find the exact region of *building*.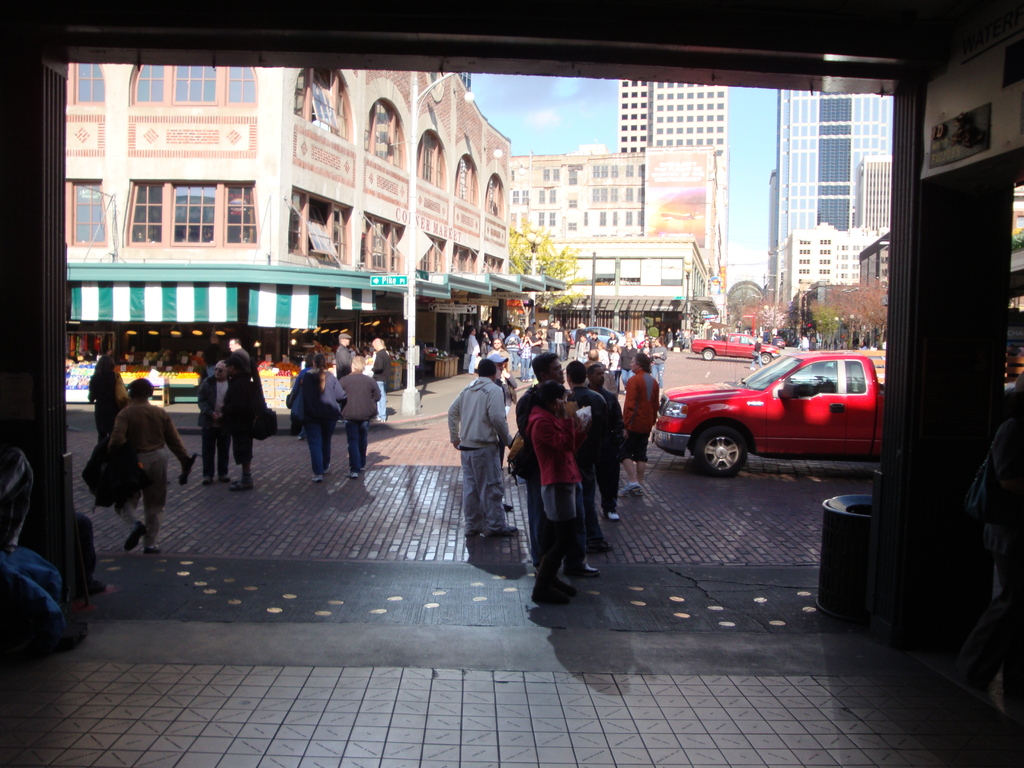
Exact region: bbox=(67, 63, 566, 408).
